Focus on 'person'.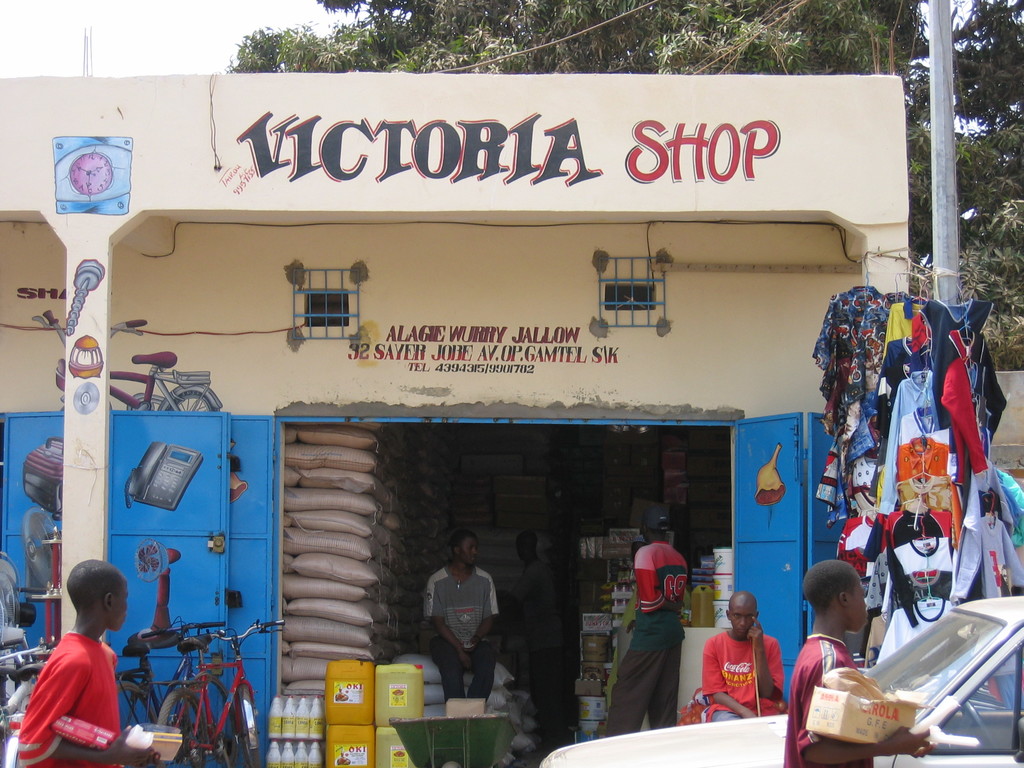
Focused at (495,531,573,743).
